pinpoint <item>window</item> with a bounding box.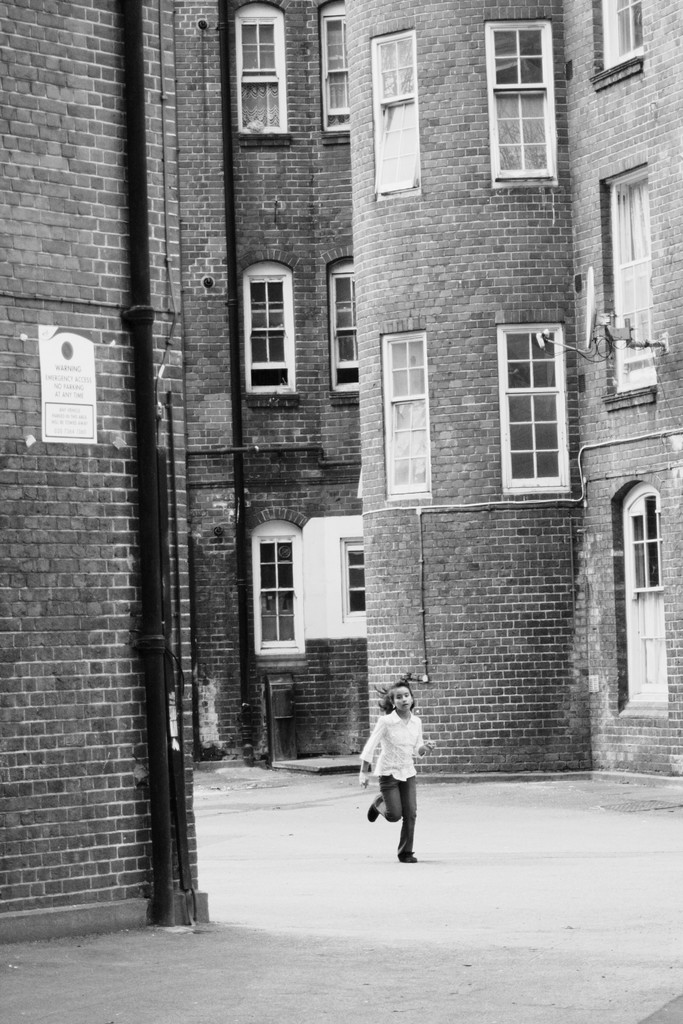
[238, 0, 286, 137].
